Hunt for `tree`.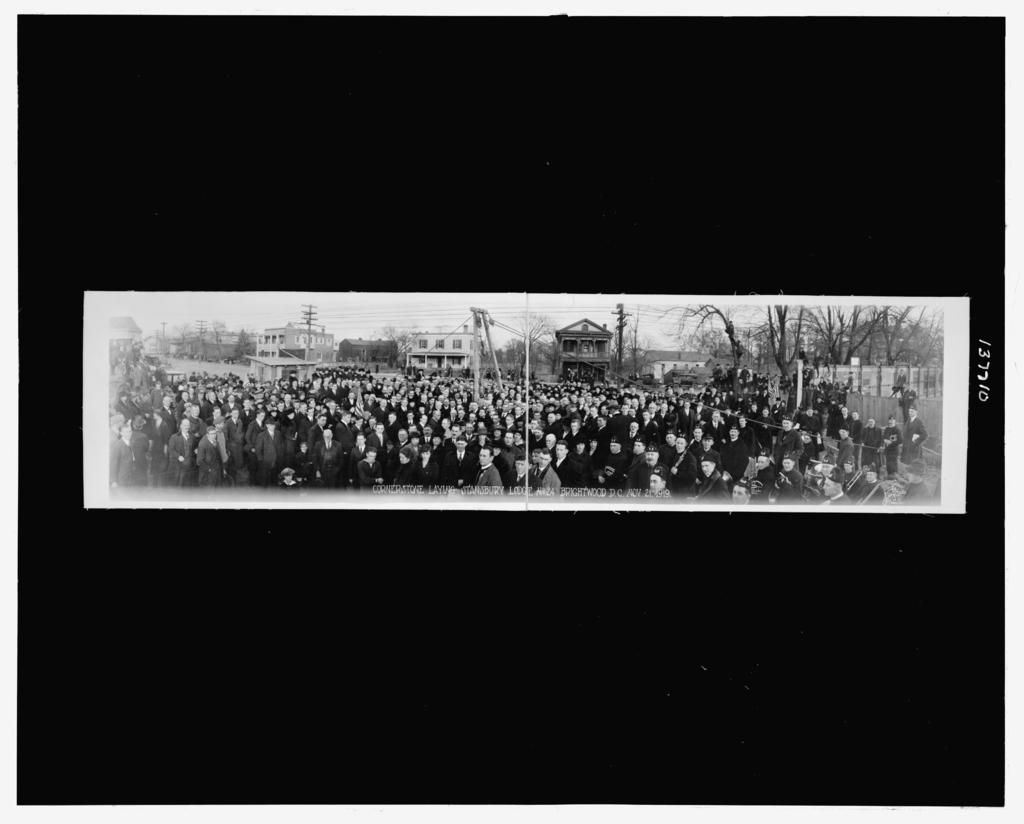
Hunted down at bbox=[118, 319, 245, 382].
